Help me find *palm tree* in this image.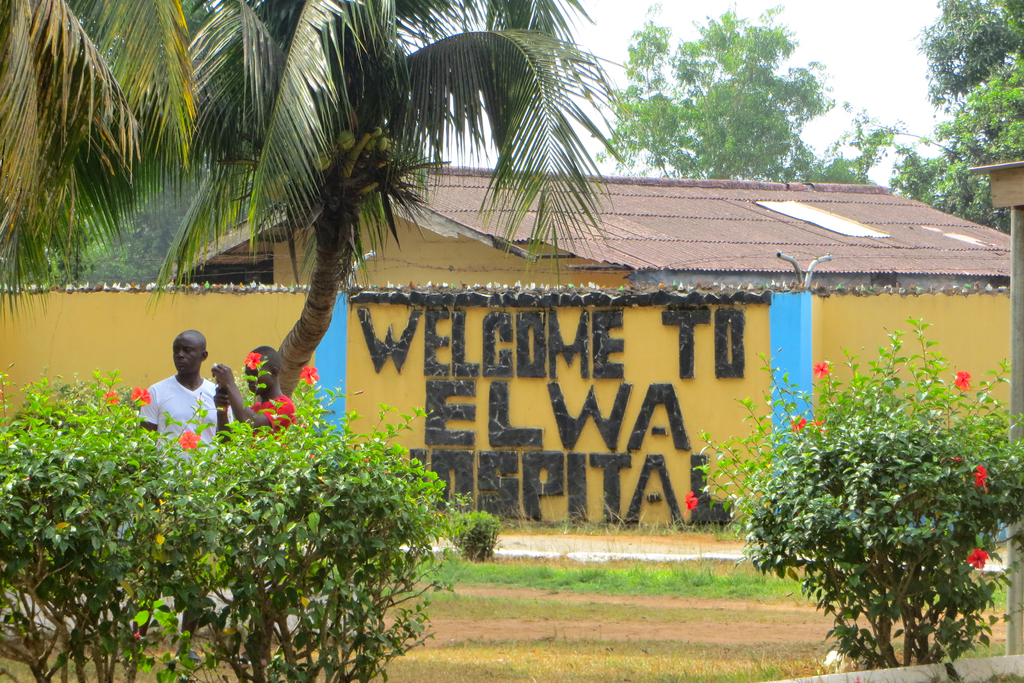
Found it: crop(165, 16, 435, 448).
